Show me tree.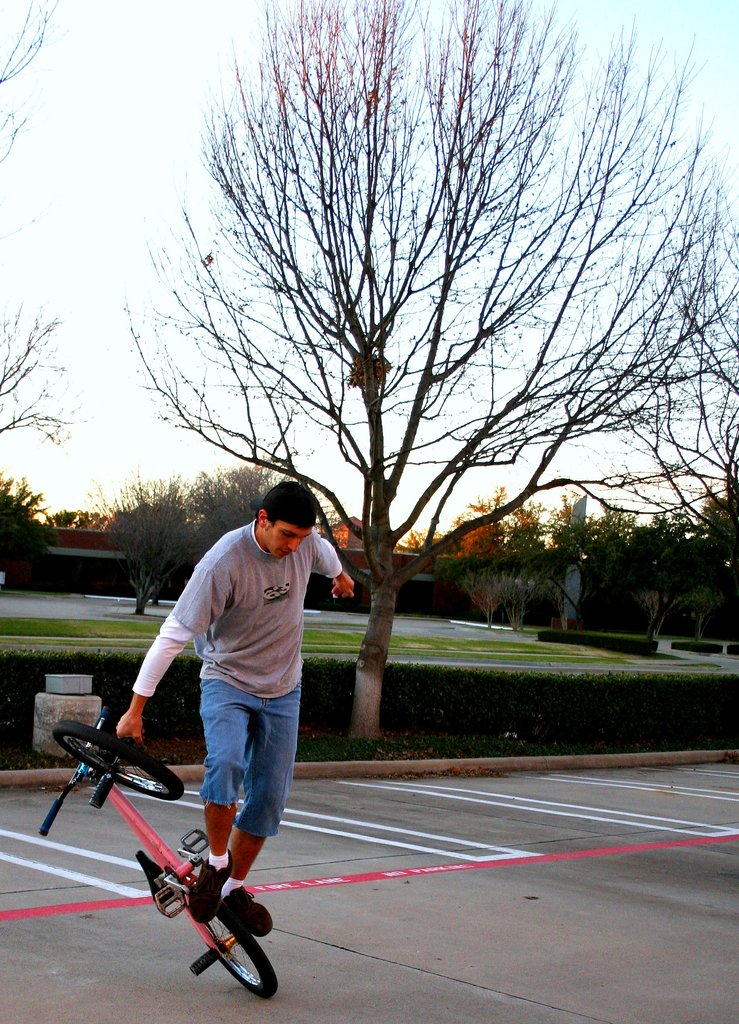
tree is here: Rect(0, 0, 86, 453).
